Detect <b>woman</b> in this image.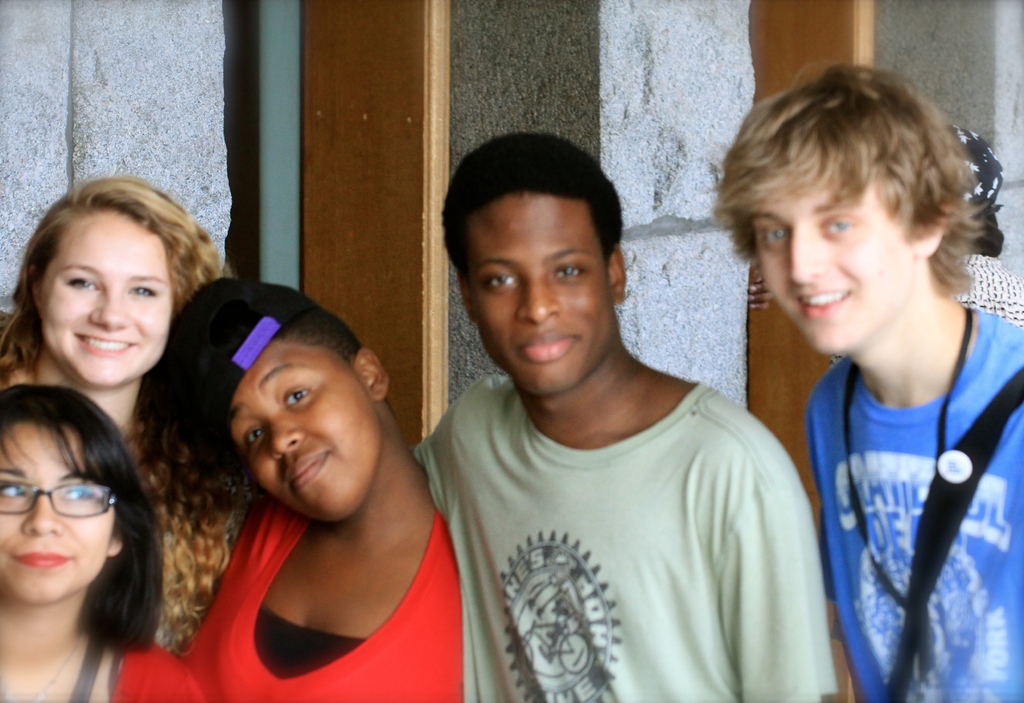
Detection: pyautogui.locateOnScreen(0, 167, 227, 658).
